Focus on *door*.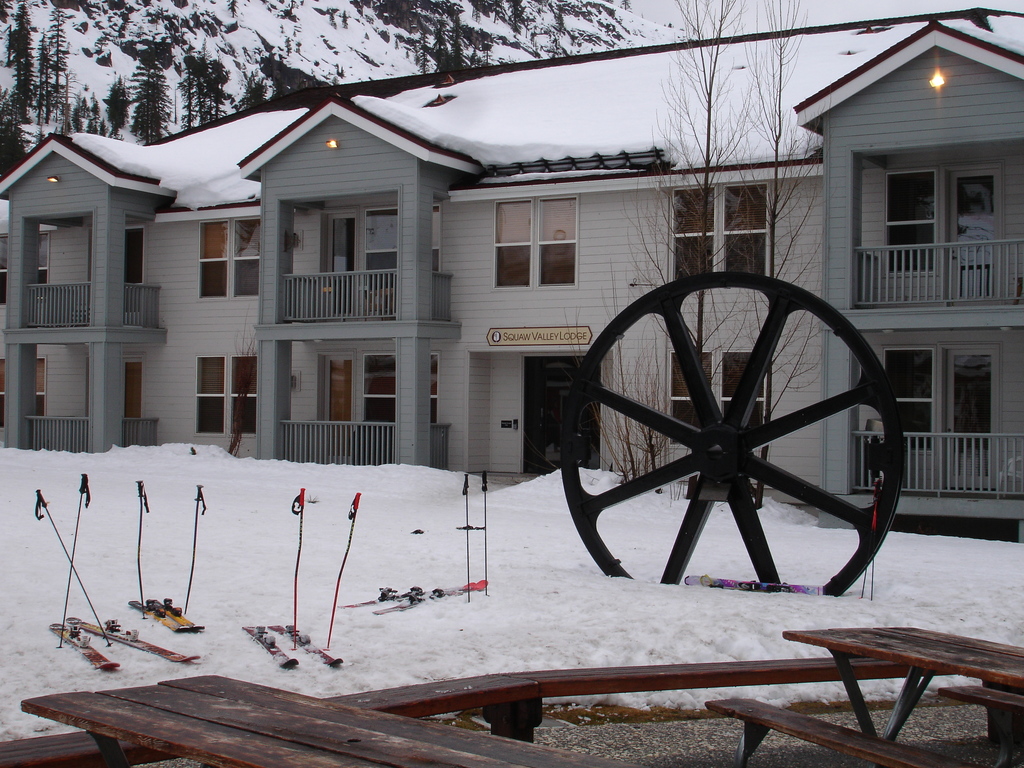
Focused at 943,170,1005,304.
